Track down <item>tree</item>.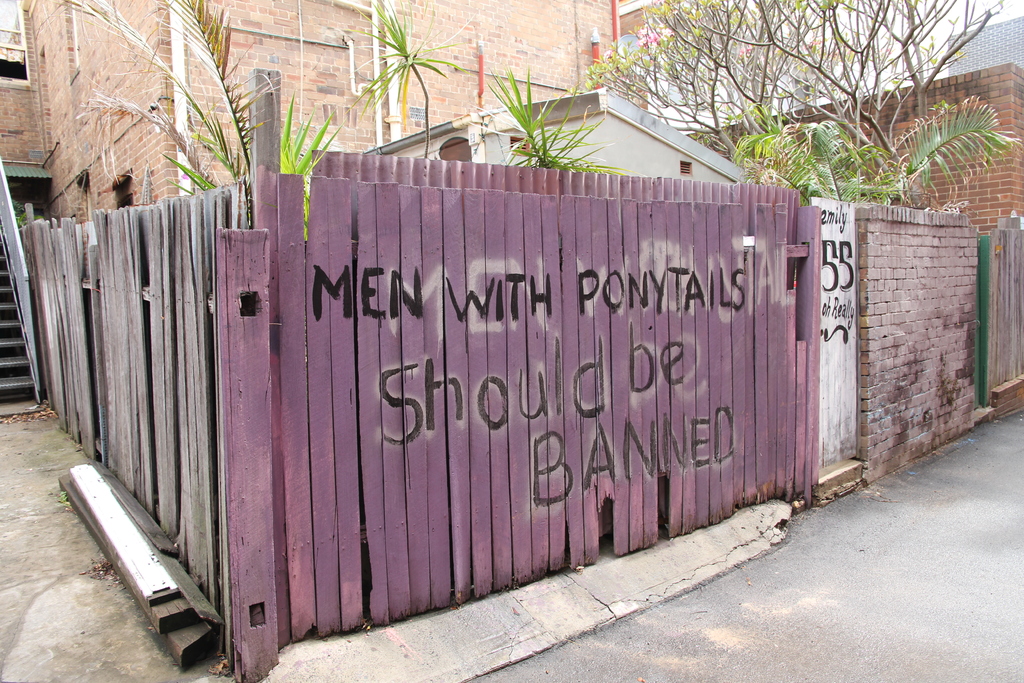
Tracked to crop(614, 12, 1023, 256).
